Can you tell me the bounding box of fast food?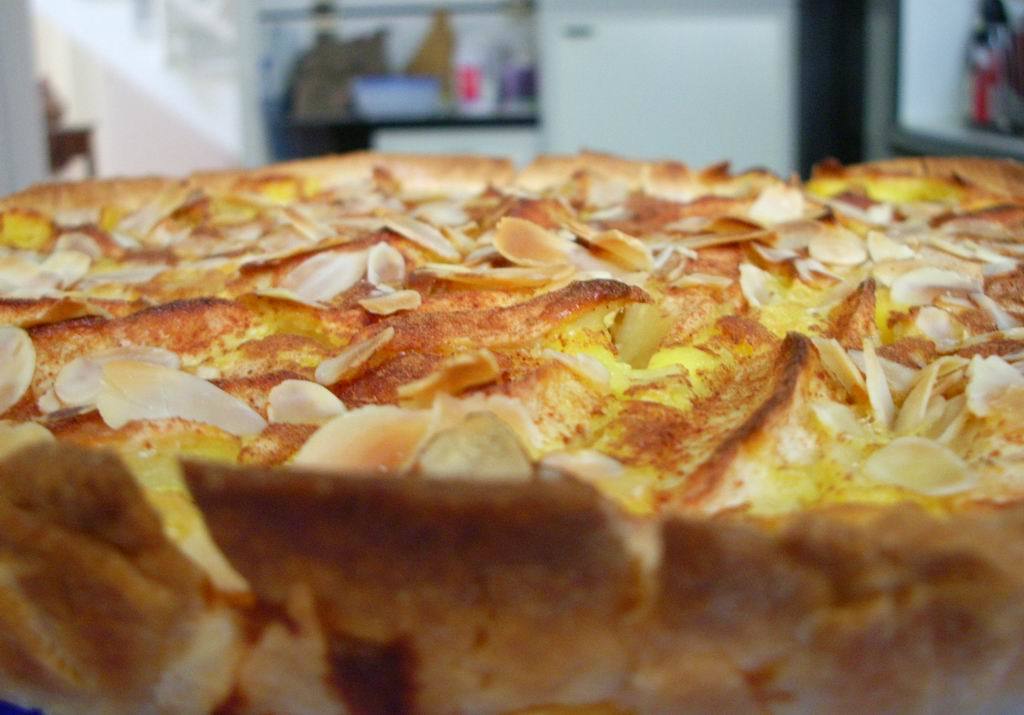
l=0, t=158, r=1023, b=714.
